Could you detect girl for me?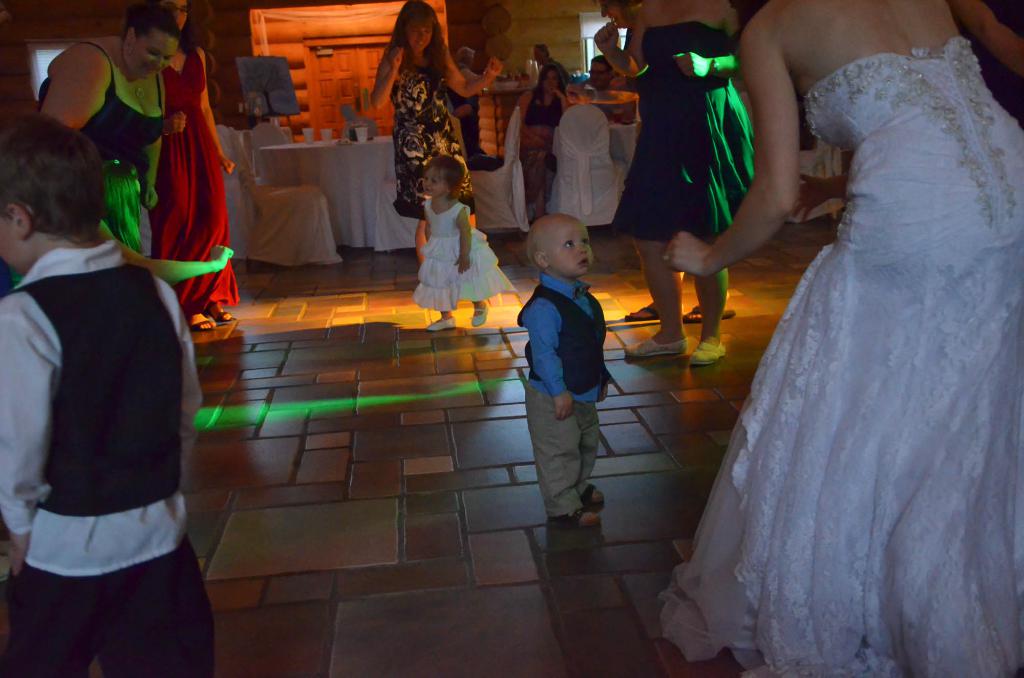
Detection result: detection(412, 155, 516, 332).
